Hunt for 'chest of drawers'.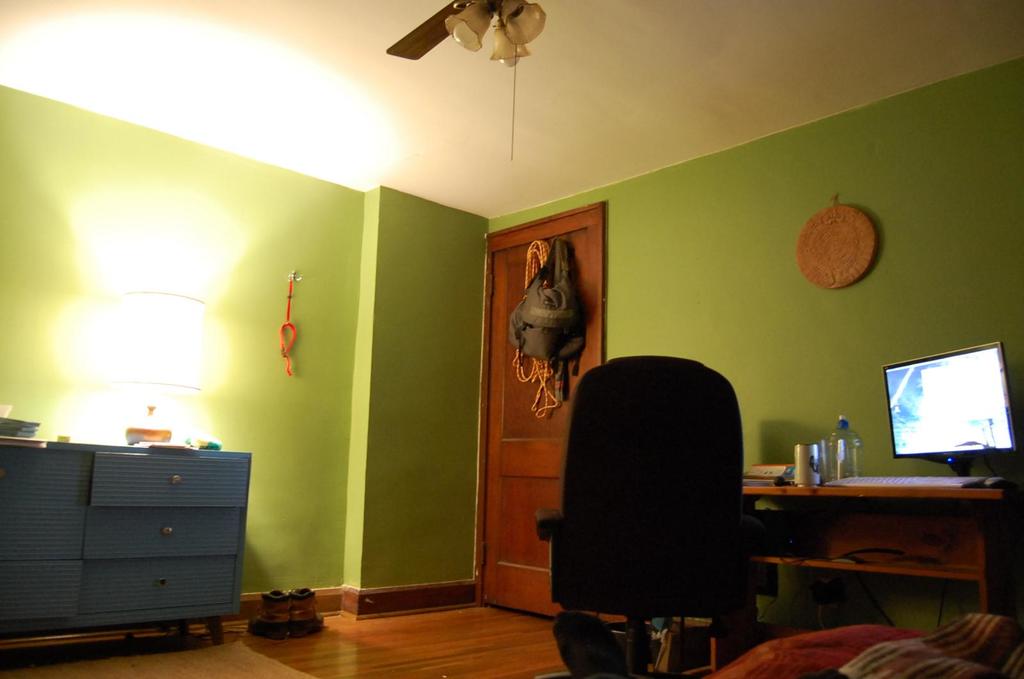
Hunted down at left=0, top=432, right=252, bottom=643.
